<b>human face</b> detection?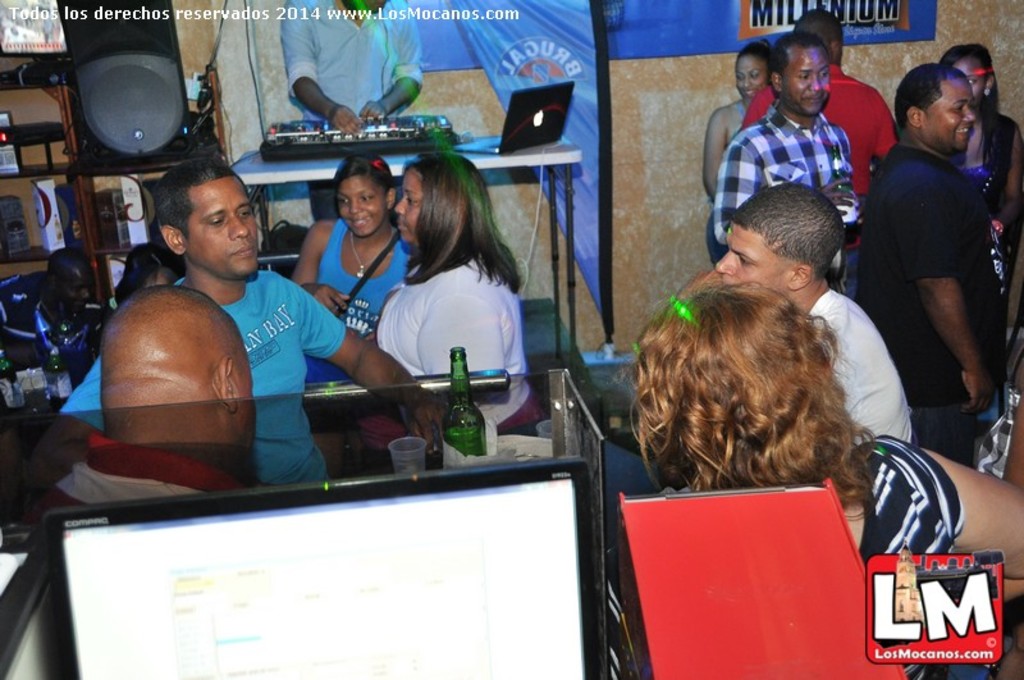
[x1=195, y1=182, x2=259, y2=274]
